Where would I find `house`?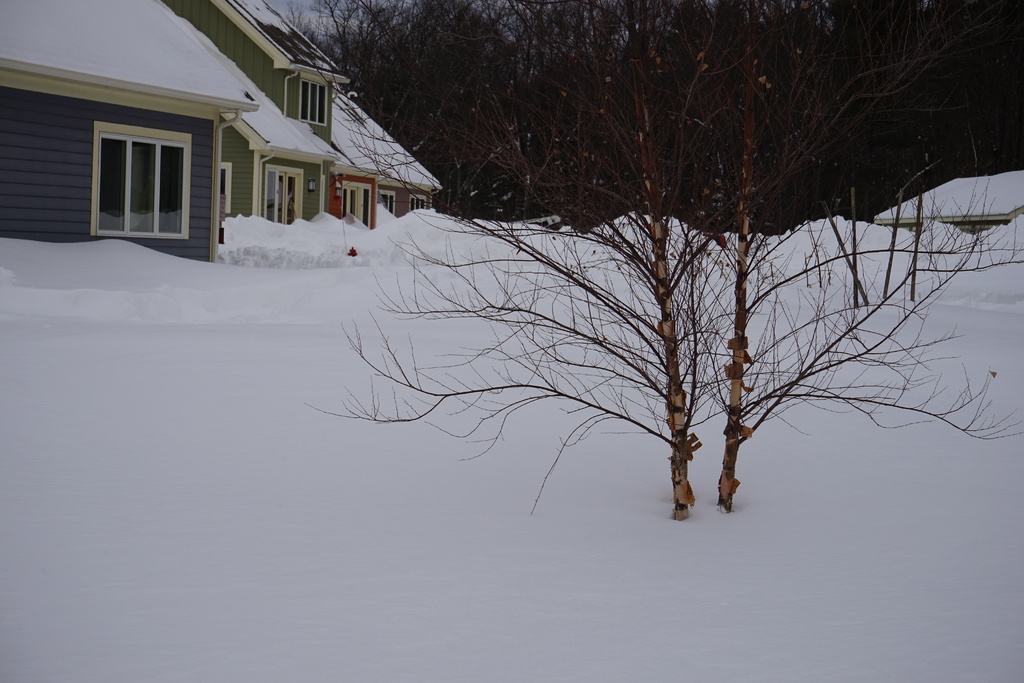
At 326/84/447/230.
